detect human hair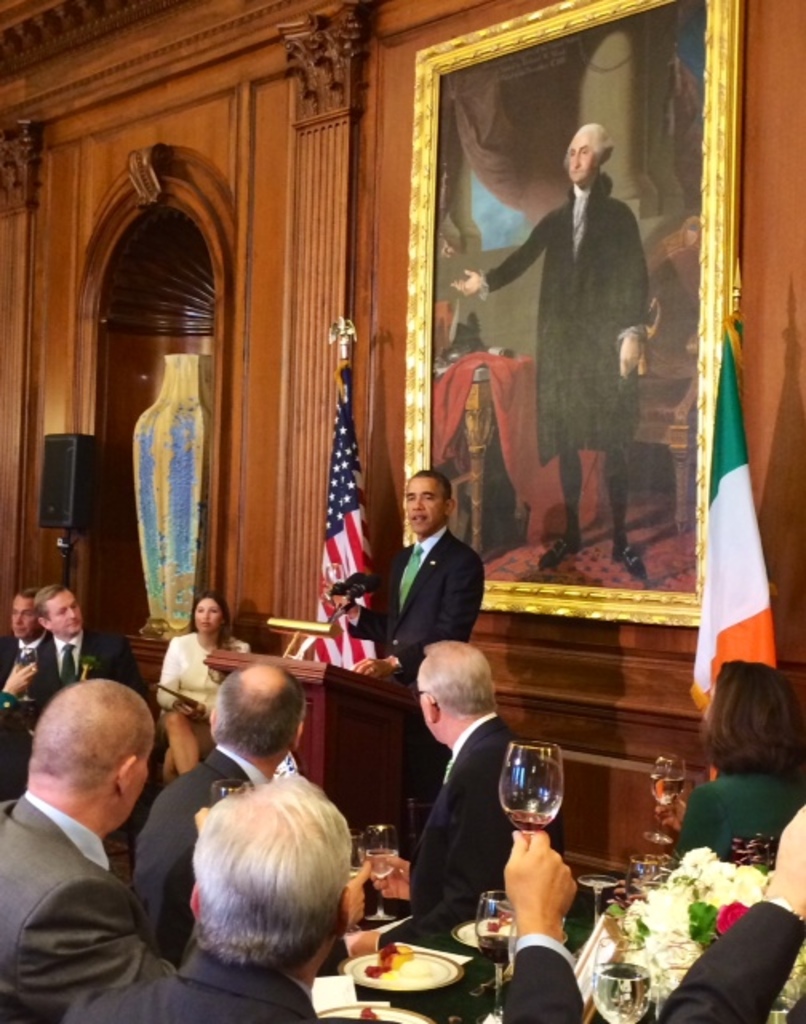
bbox=(209, 666, 305, 773)
